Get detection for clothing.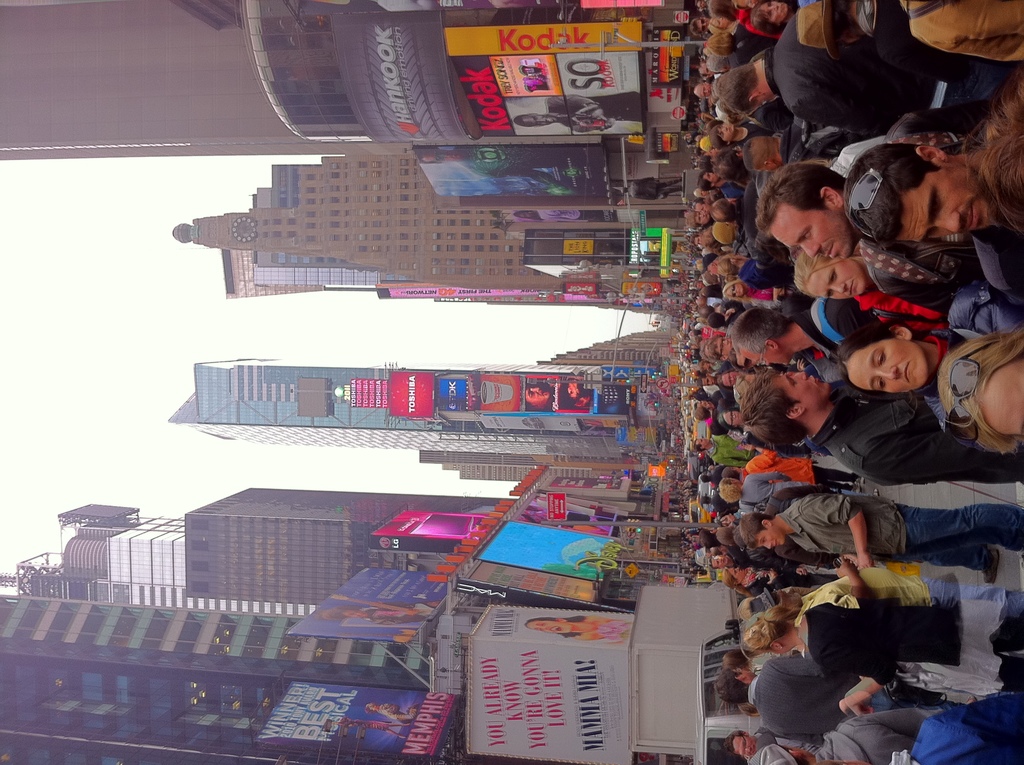
Detection: x1=904, y1=704, x2=1023, y2=764.
